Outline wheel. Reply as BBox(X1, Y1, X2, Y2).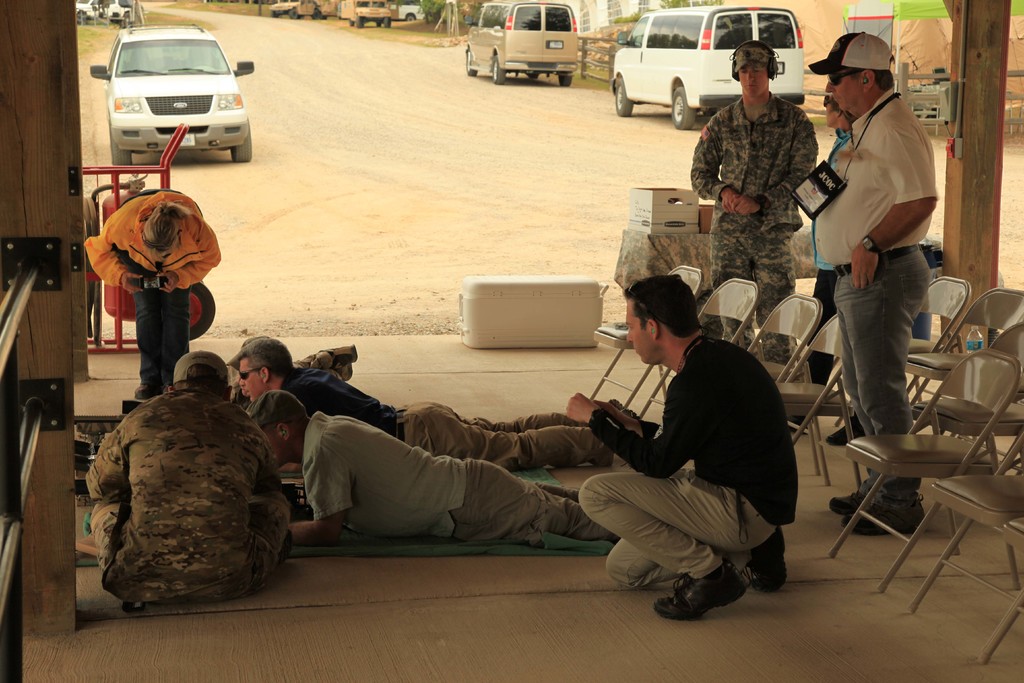
BBox(76, 8, 86, 23).
